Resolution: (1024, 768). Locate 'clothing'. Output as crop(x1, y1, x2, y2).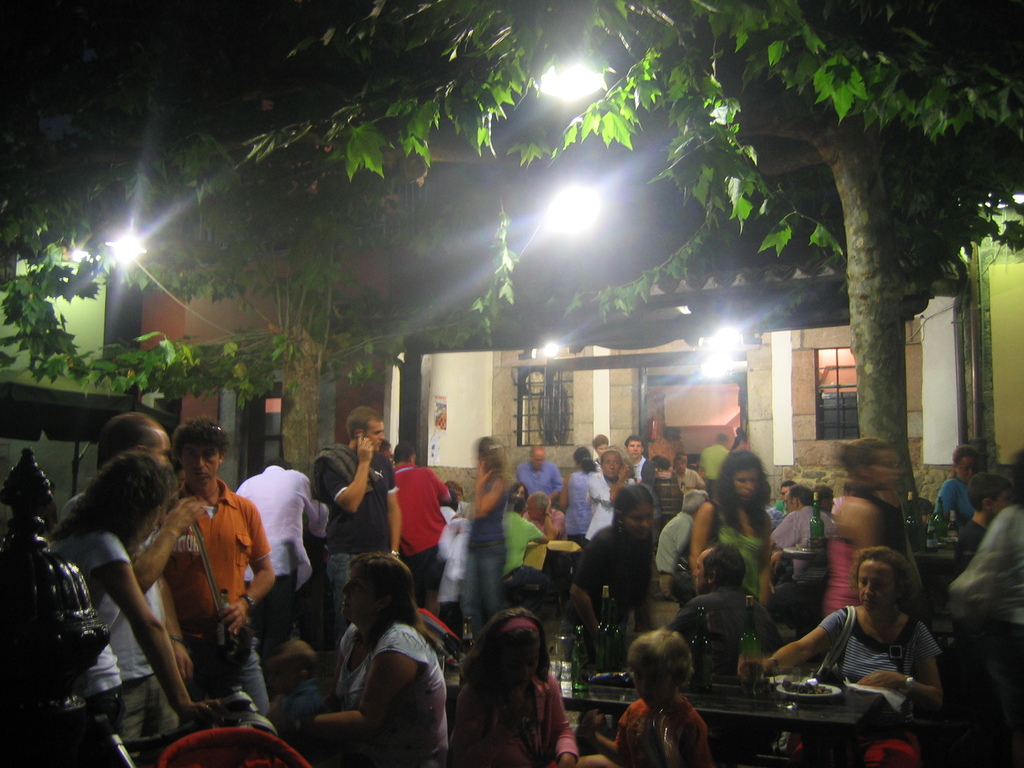
crop(392, 462, 442, 614).
